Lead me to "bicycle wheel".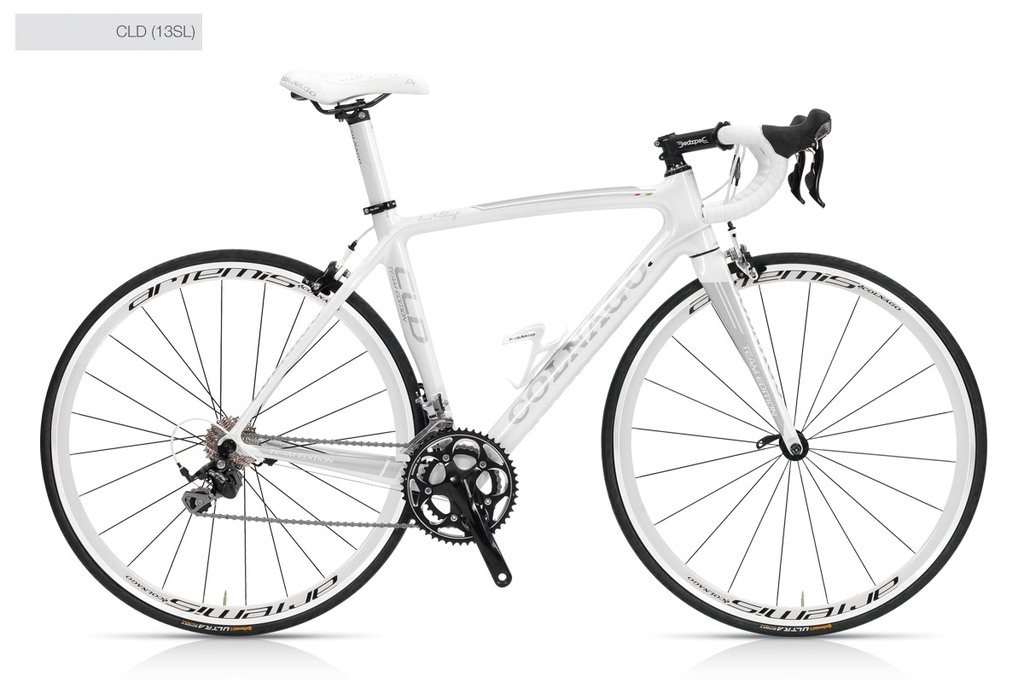
Lead to <region>49, 258, 428, 646</region>.
